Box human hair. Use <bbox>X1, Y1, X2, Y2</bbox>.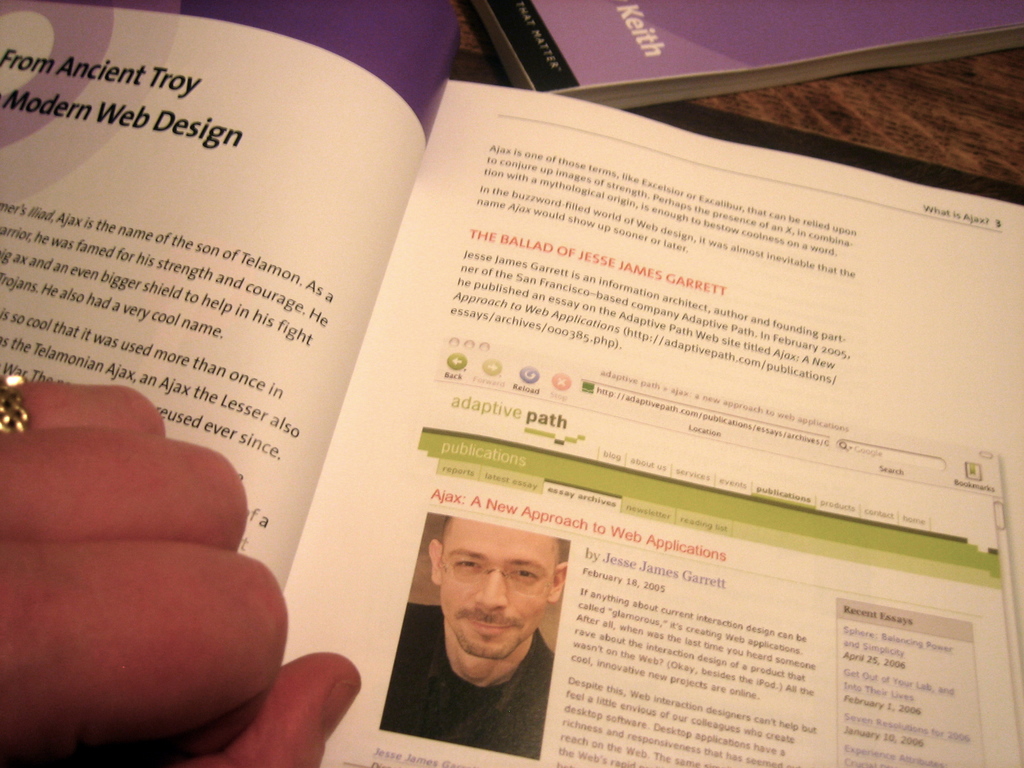
<bbox>447, 508, 566, 580</bbox>.
